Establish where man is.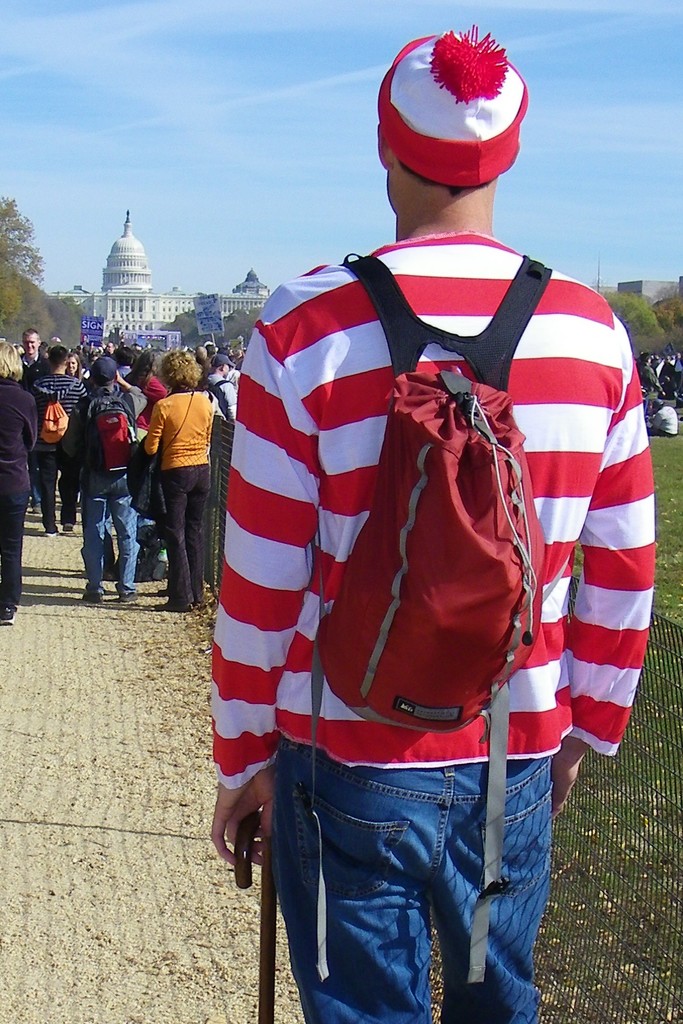
Established at bbox=[78, 357, 140, 614].
